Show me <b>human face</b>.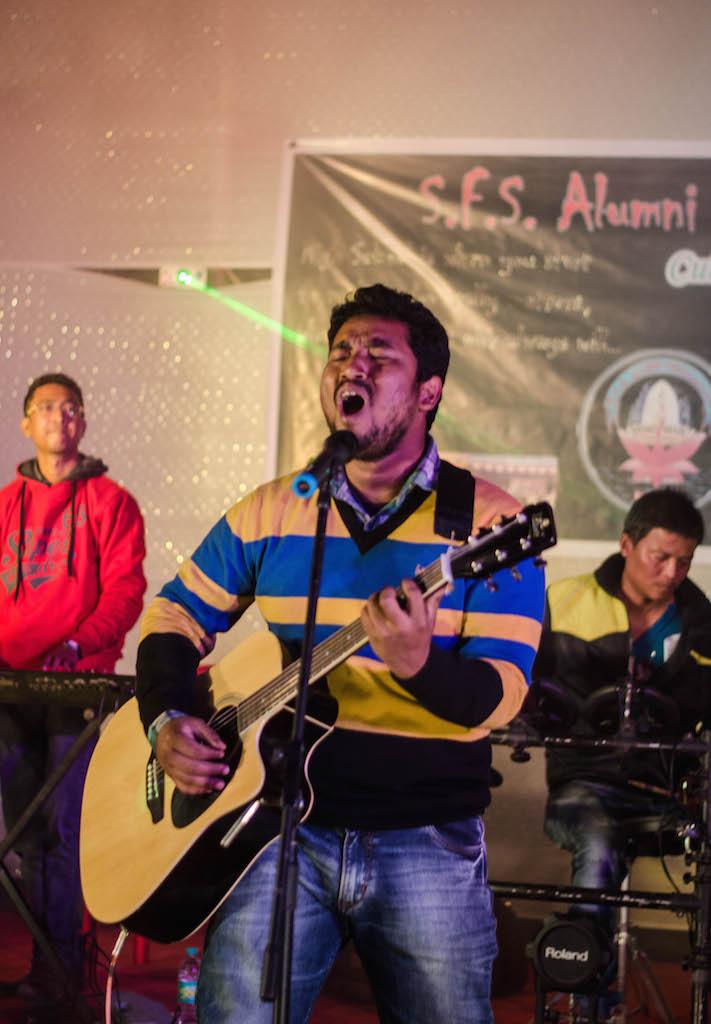
<b>human face</b> is here: box(633, 521, 695, 599).
